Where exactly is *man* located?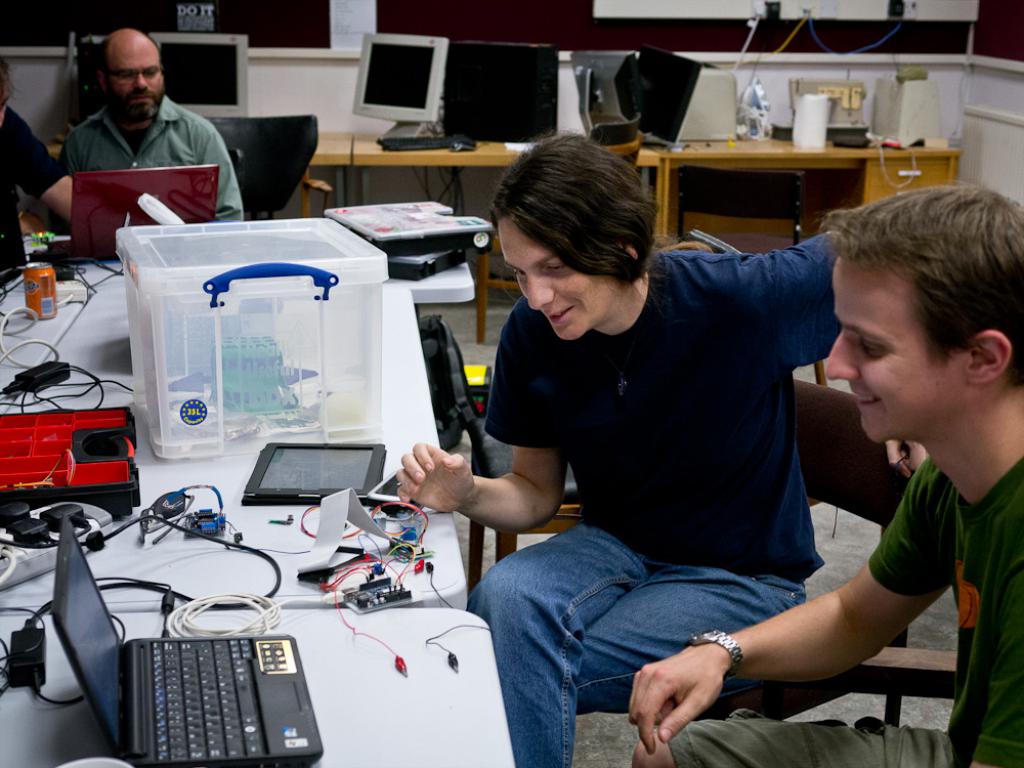
Its bounding box is box(58, 25, 245, 229).
